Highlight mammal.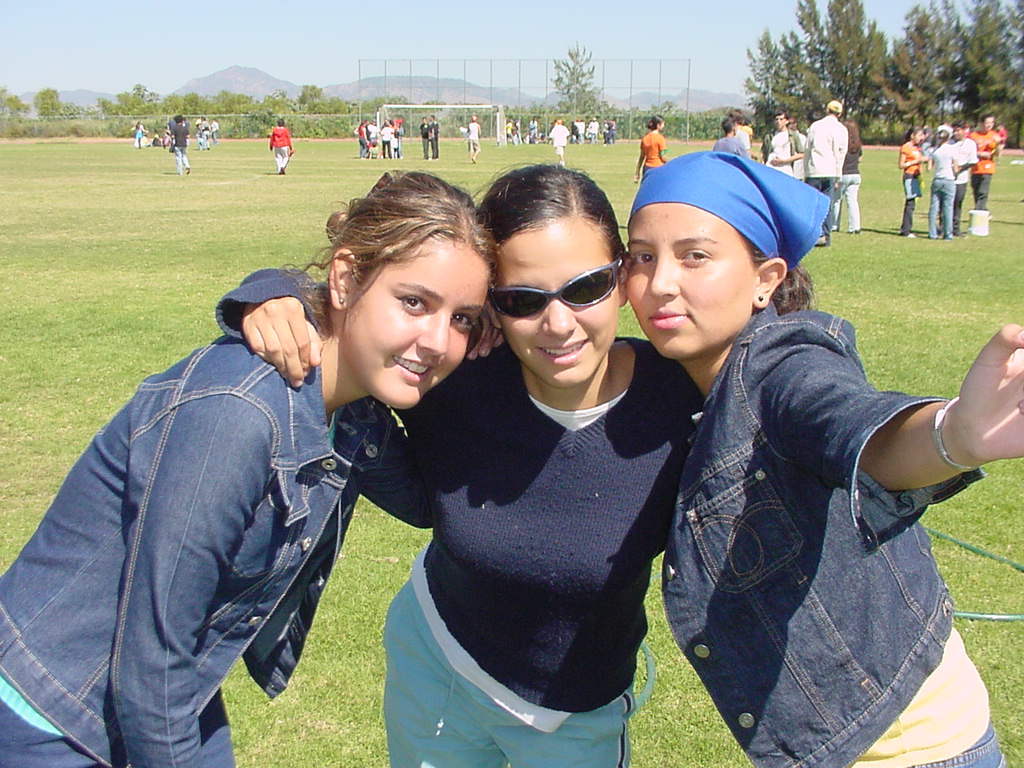
Highlighted region: {"left": 166, "top": 115, "right": 190, "bottom": 176}.
